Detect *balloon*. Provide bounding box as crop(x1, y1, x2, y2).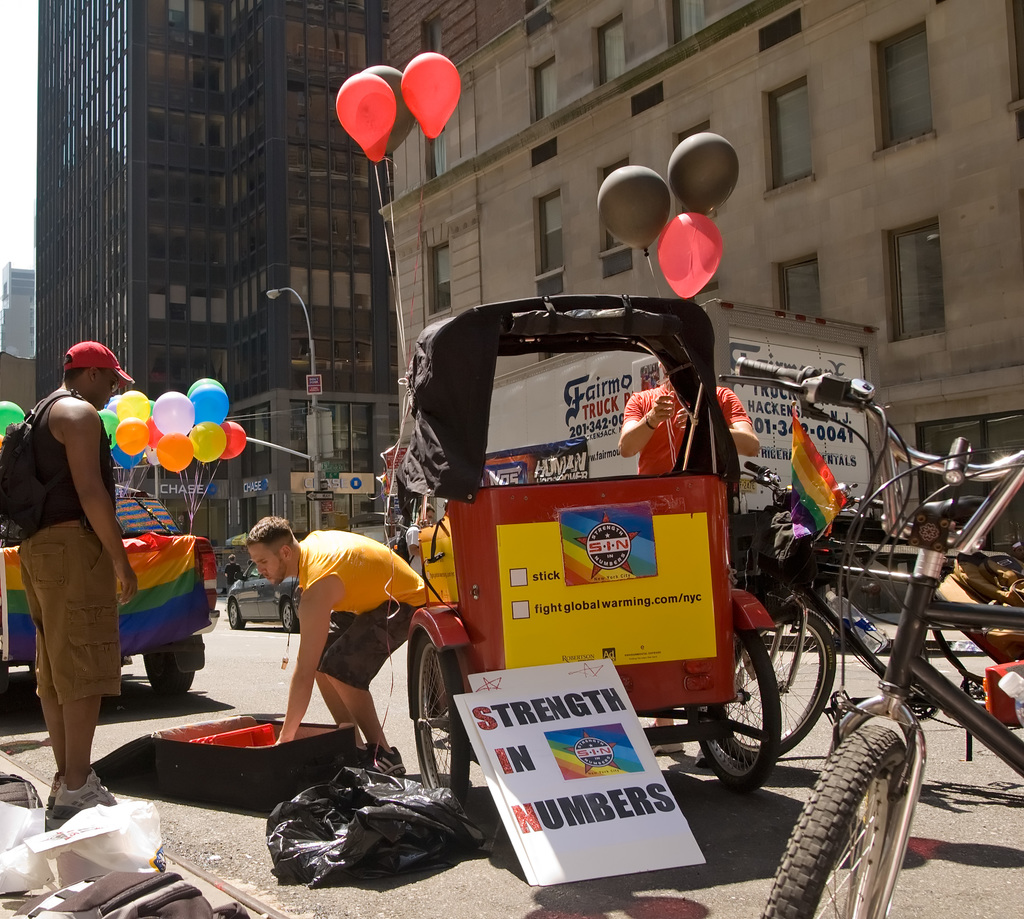
crop(359, 63, 422, 155).
